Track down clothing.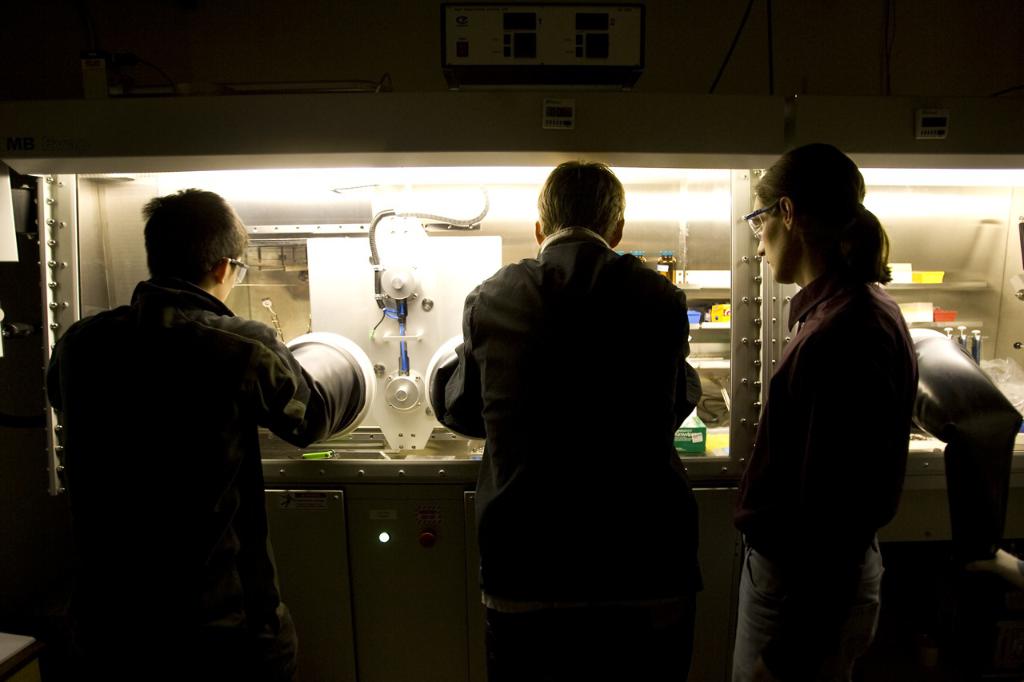
Tracked to 423, 213, 699, 681.
